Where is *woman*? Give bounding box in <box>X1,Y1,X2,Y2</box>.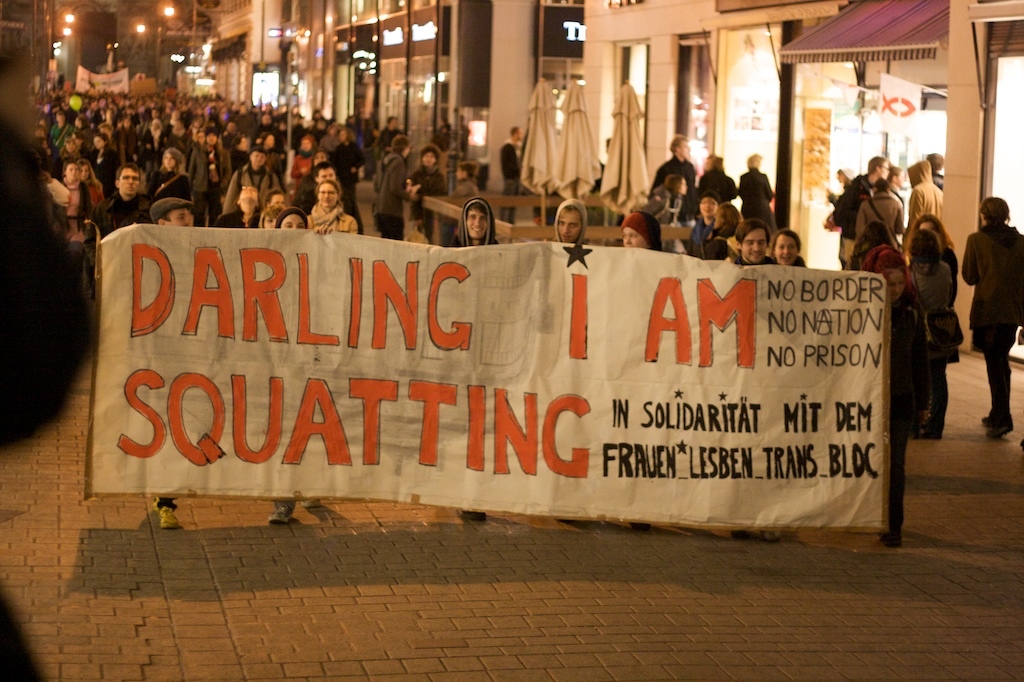
<box>305,178,355,237</box>.
